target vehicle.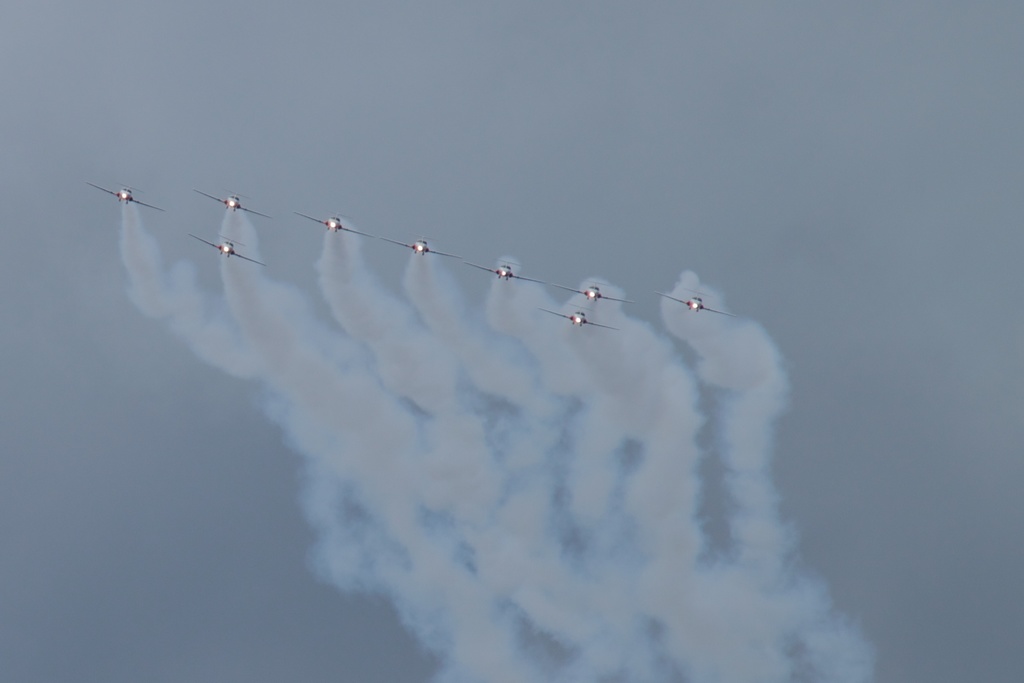
Target region: 562,284,630,302.
